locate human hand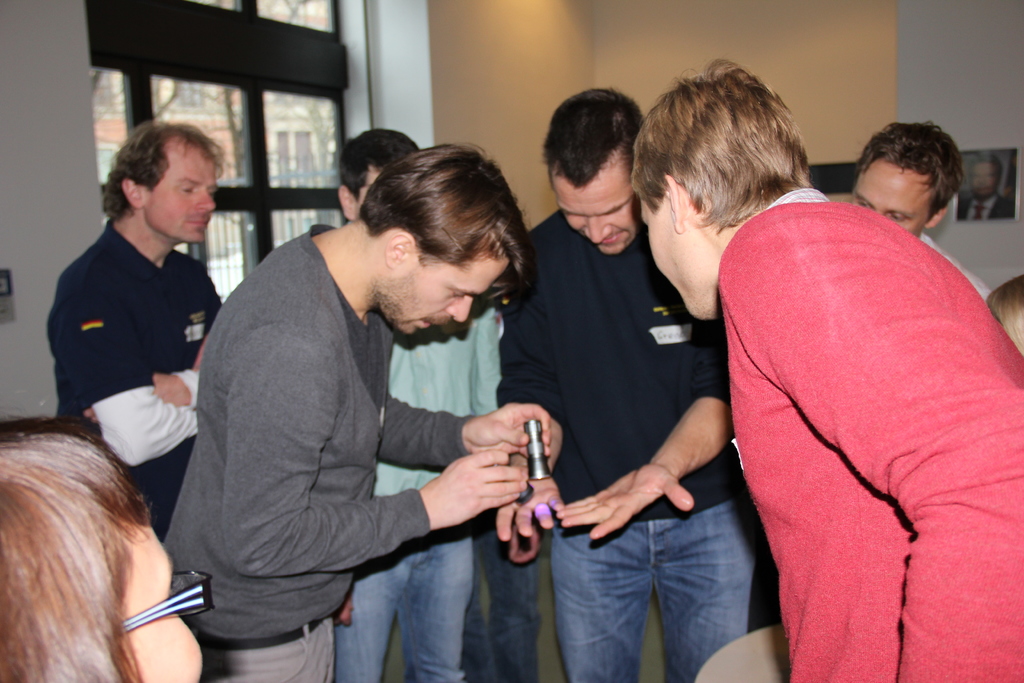
[left=507, top=522, right=542, bottom=566]
